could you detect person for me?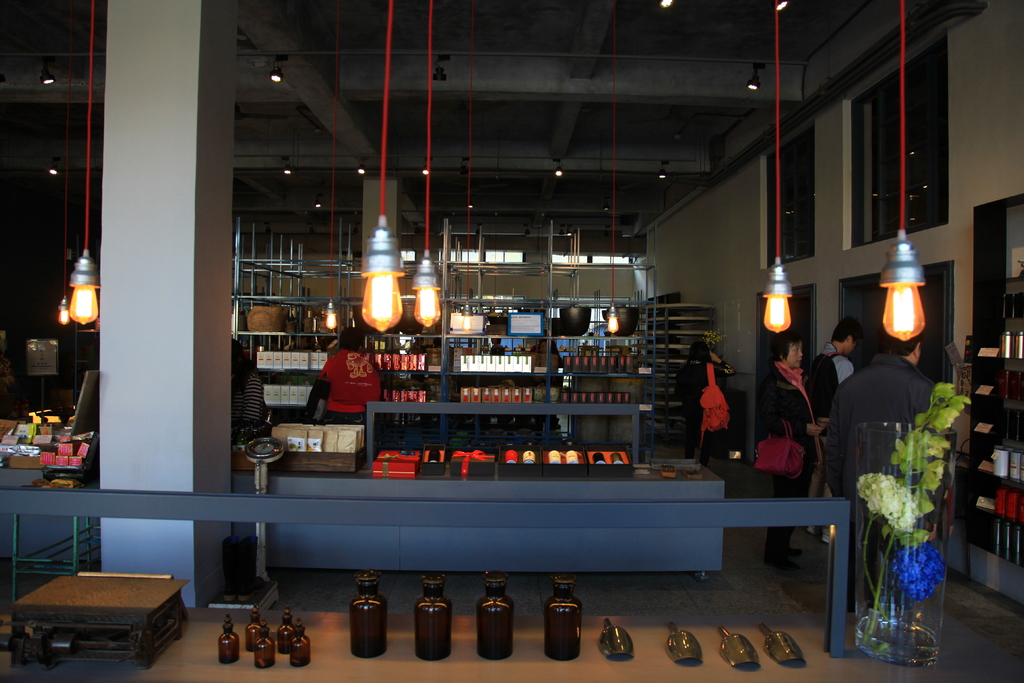
Detection result: l=319, t=325, r=390, b=427.
